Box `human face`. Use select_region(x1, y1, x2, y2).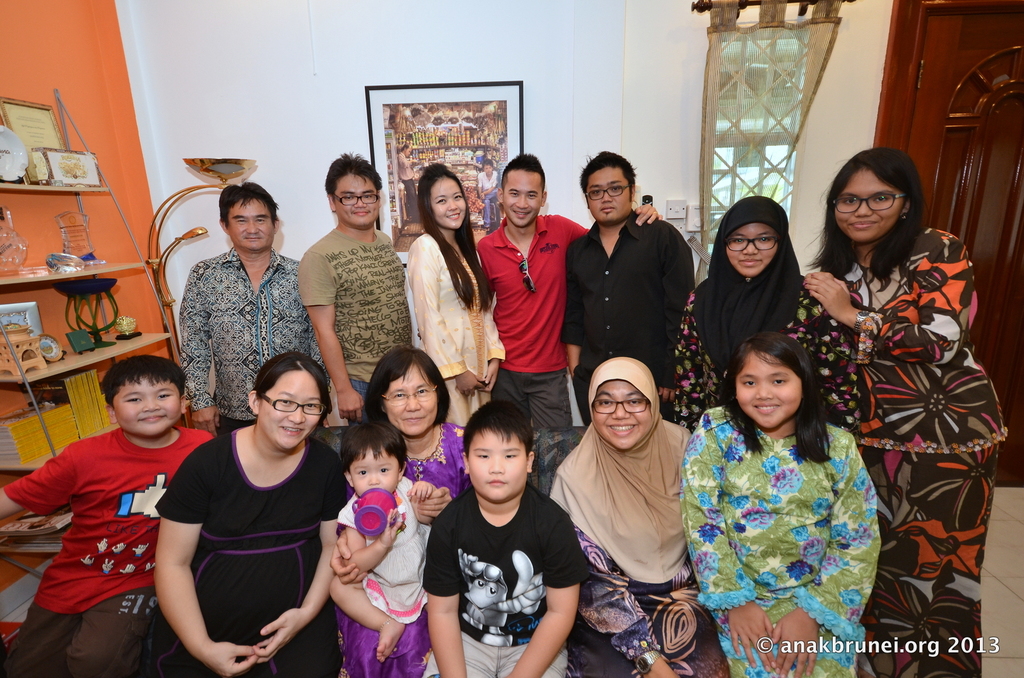
select_region(260, 373, 326, 450).
